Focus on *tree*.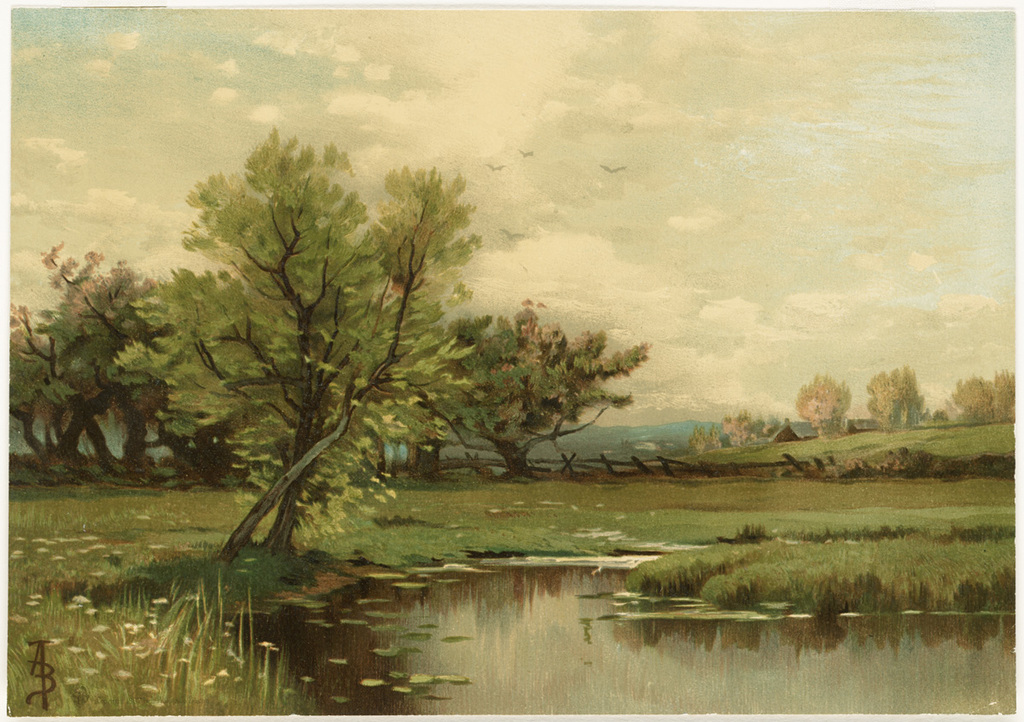
Focused at pyautogui.locateOnScreen(700, 410, 794, 440).
